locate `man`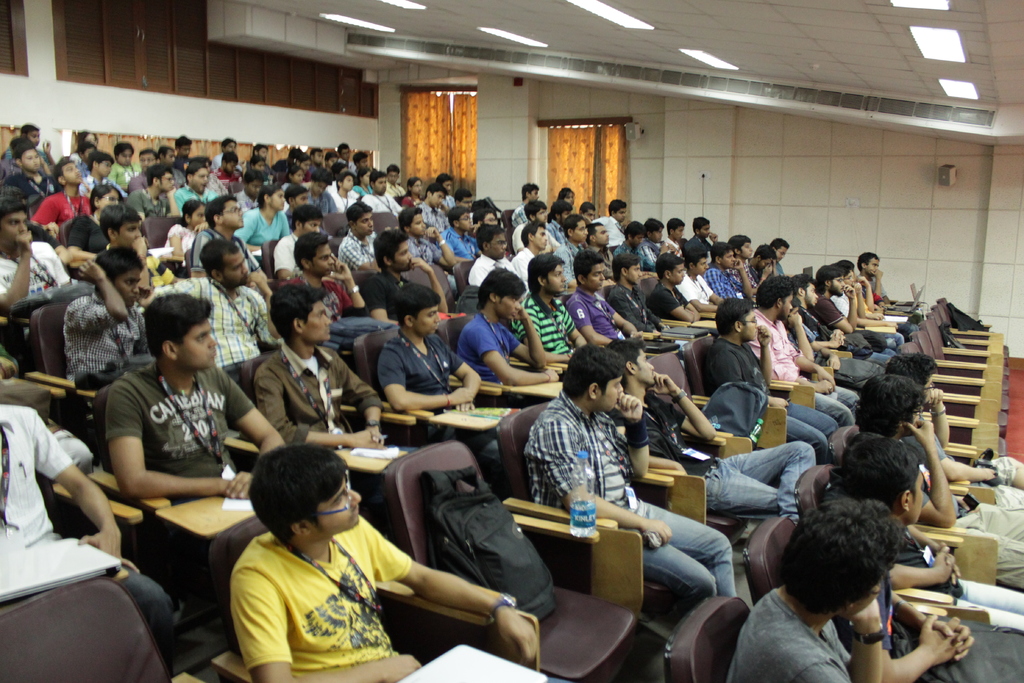
<region>383, 167, 410, 195</region>
